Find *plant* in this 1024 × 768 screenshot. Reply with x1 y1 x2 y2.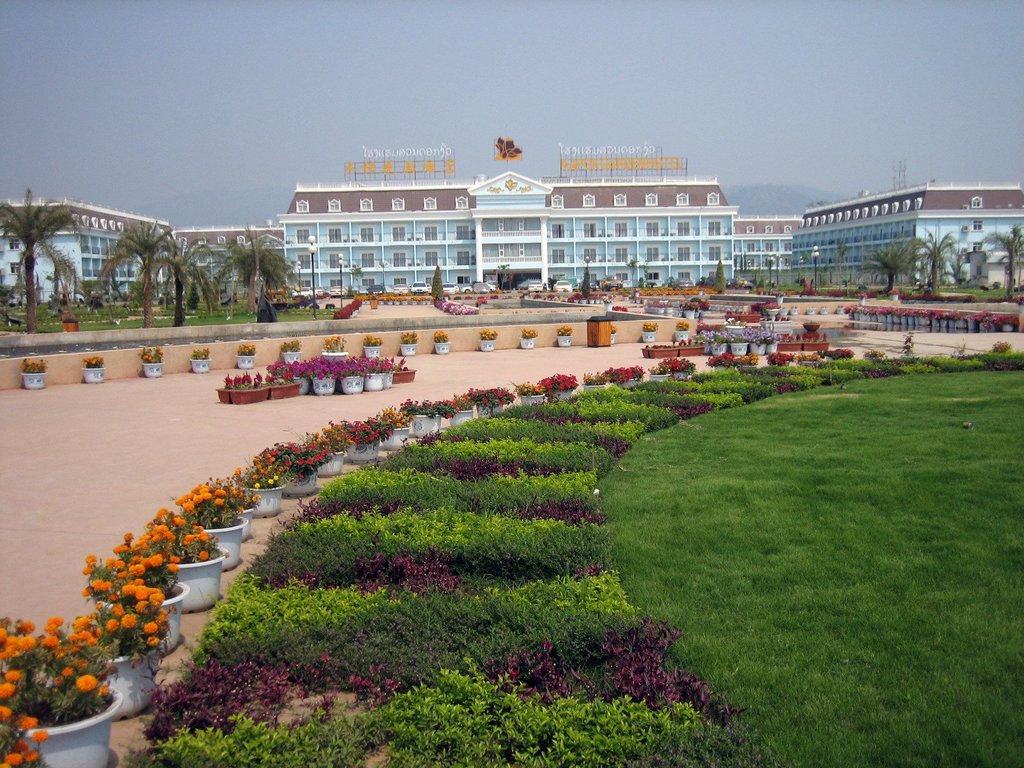
765 349 794 367.
